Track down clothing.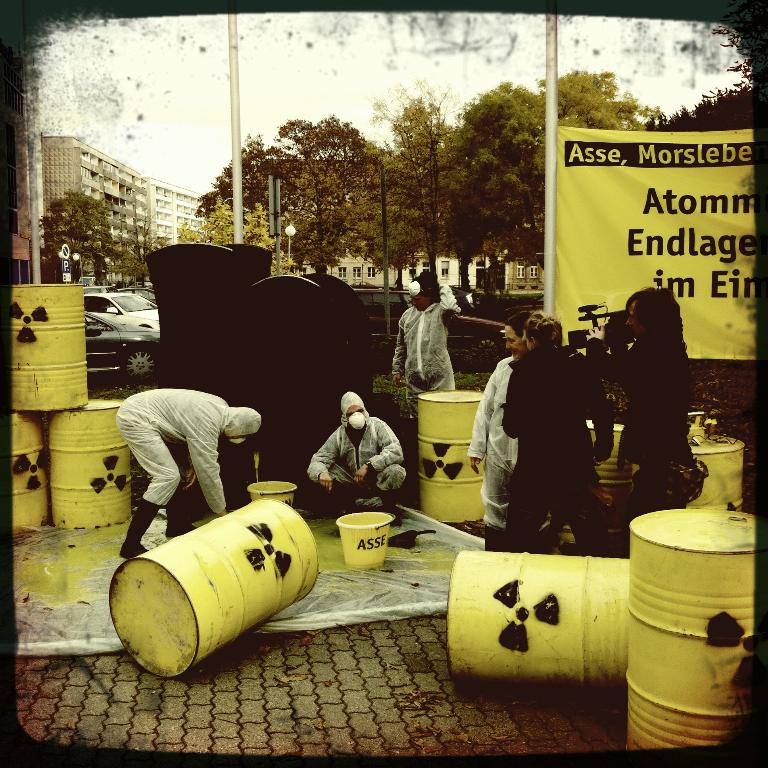
Tracked to region(502, 314, 620, 551).
